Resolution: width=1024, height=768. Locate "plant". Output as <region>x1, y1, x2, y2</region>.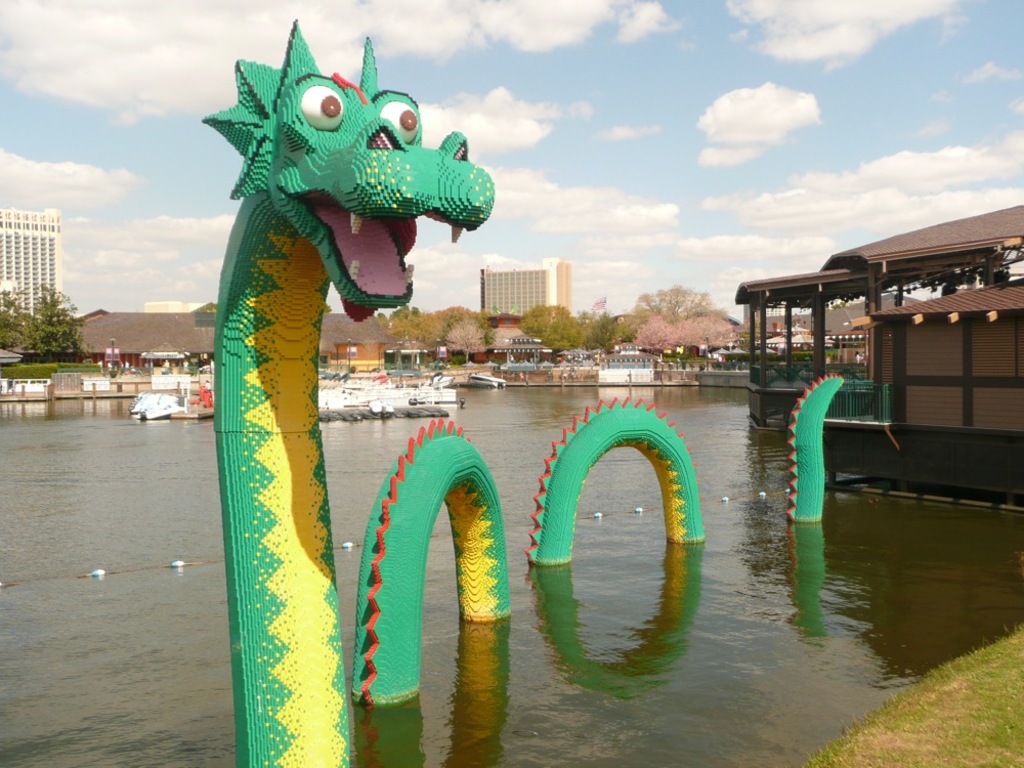
<region>799, 616, 1022, 766</region>.
